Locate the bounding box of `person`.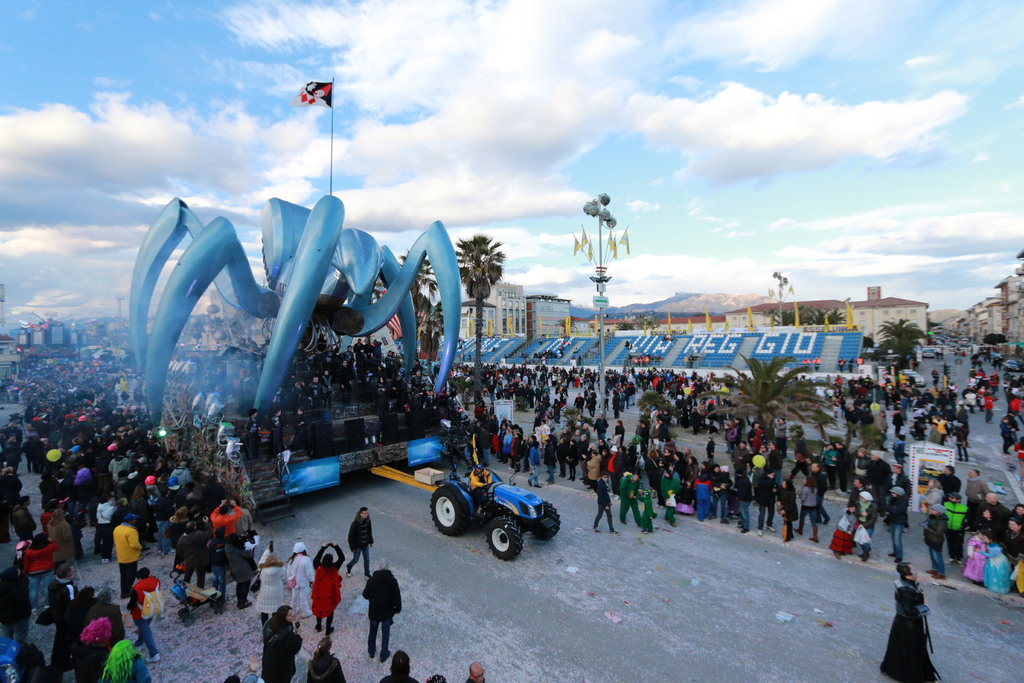
Bounding box: box(307, 538, 348, 634).
